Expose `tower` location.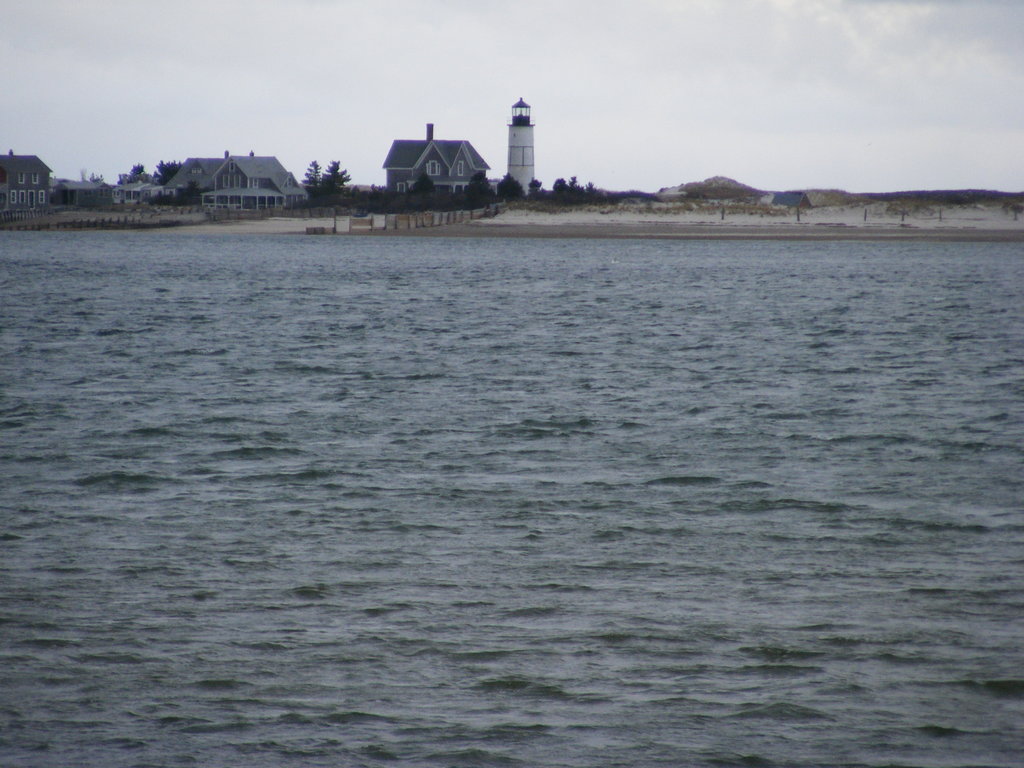
Exposed at [left=503, top=99, right=535, bottom=196].
